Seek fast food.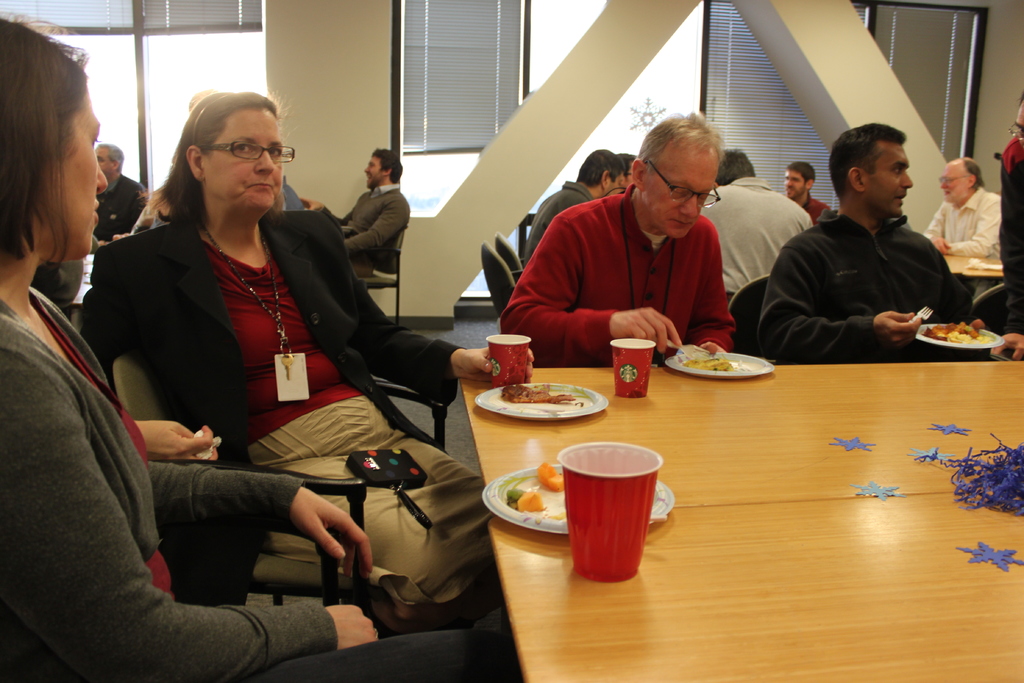
(502,383,583,405).
